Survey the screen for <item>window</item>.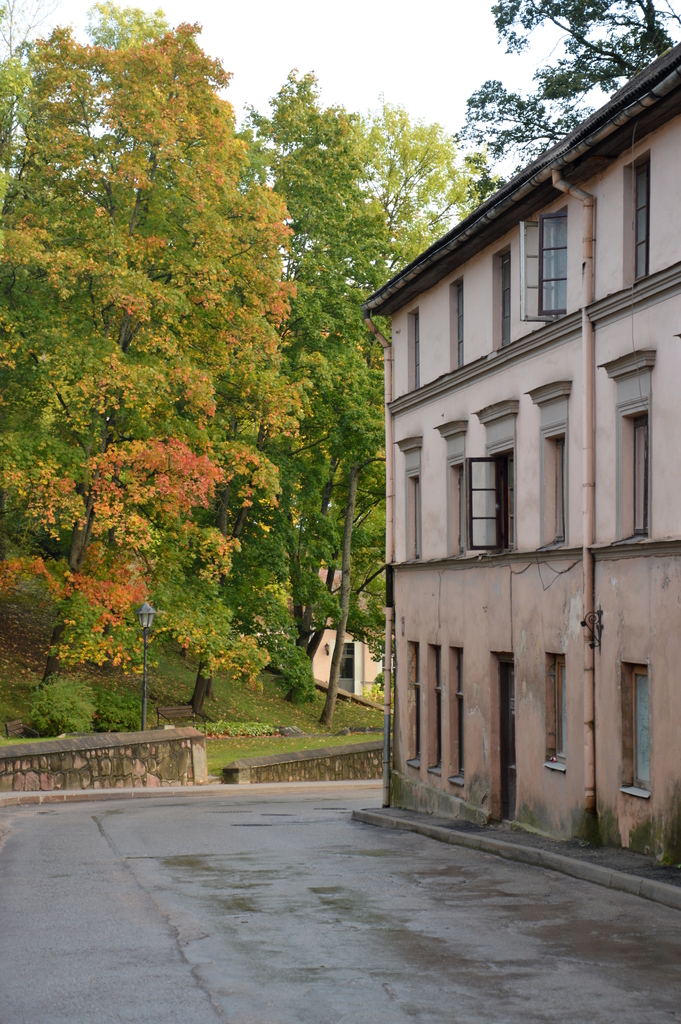
Survey found: BBox(395, 442, 422, 559).
